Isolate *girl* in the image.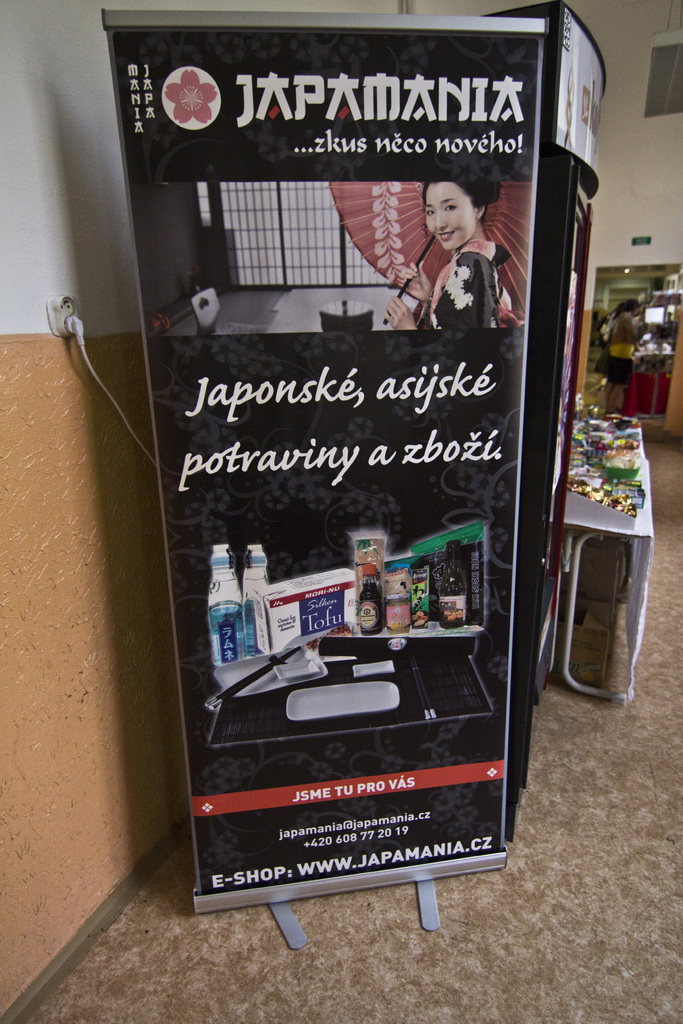
Isolated region: 379, 182, 507, 330.
